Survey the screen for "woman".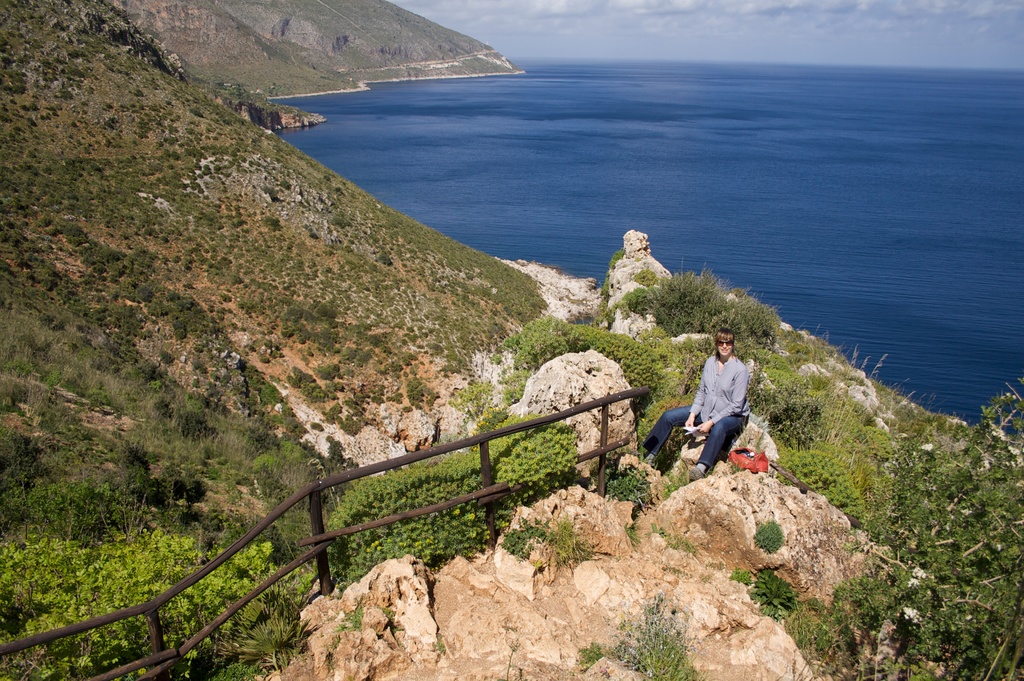
Survey found: bbox(636, 327, 750, 481).
